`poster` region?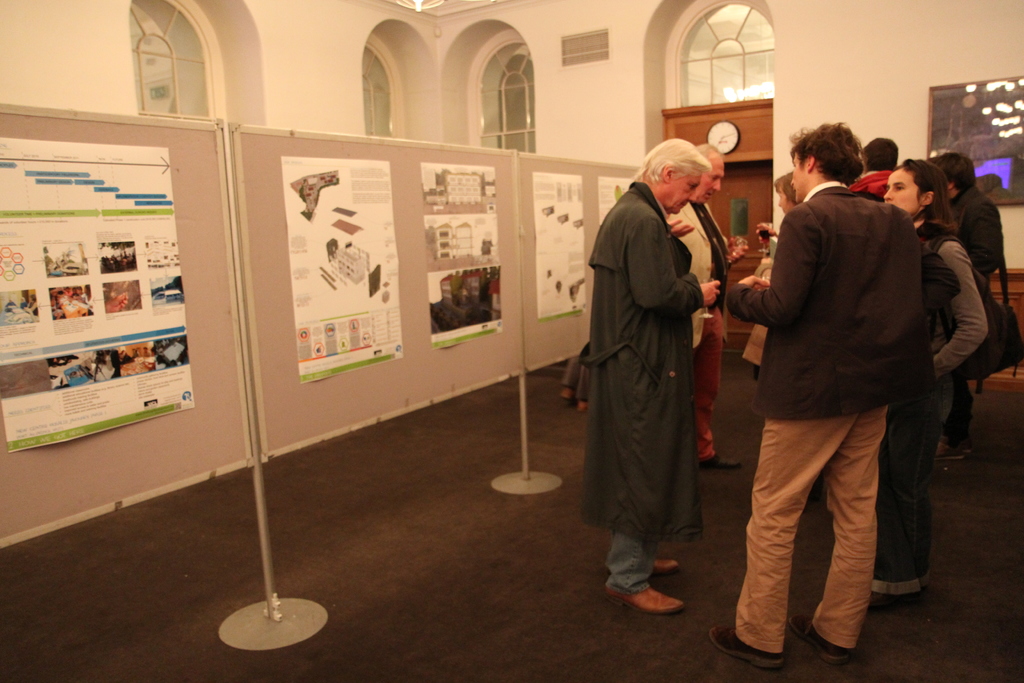
x1=279, y1=158, x2=404, y2=381
